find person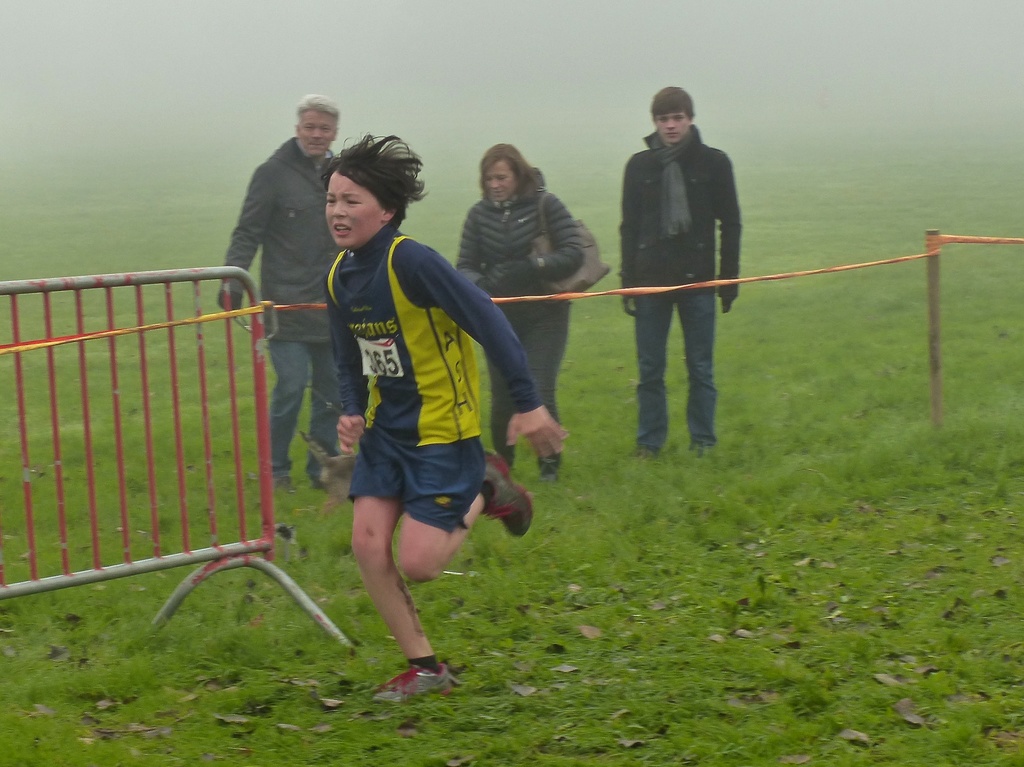
618:77:739:460
